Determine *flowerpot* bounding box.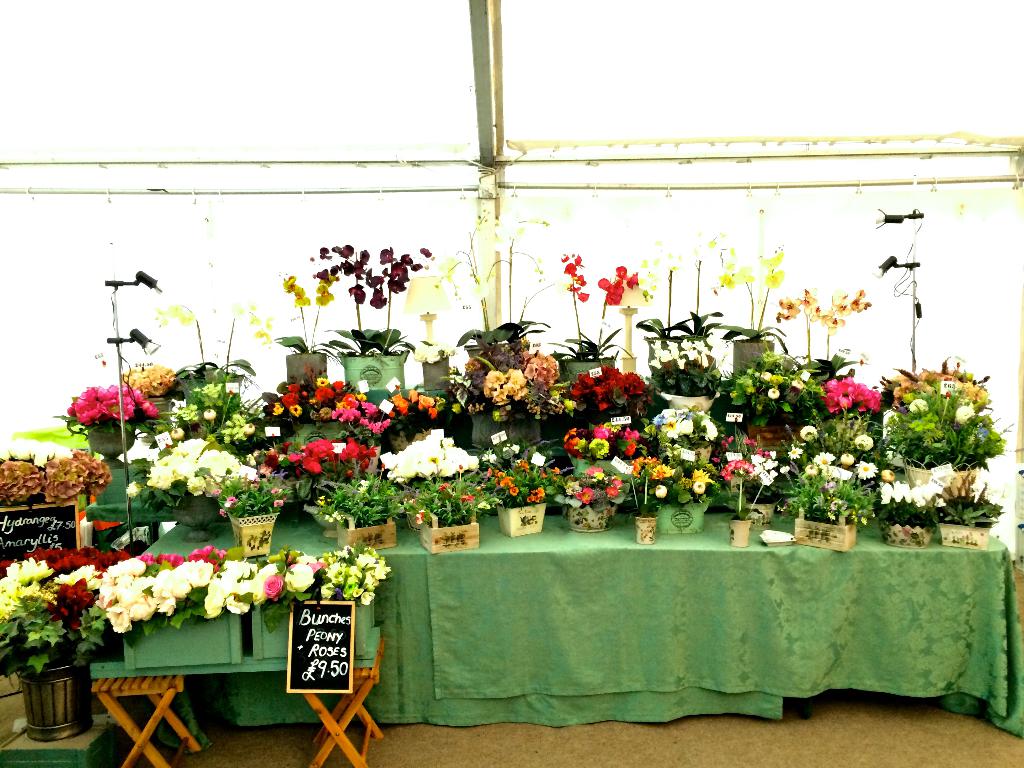
Determined: (83,422,138,458).
